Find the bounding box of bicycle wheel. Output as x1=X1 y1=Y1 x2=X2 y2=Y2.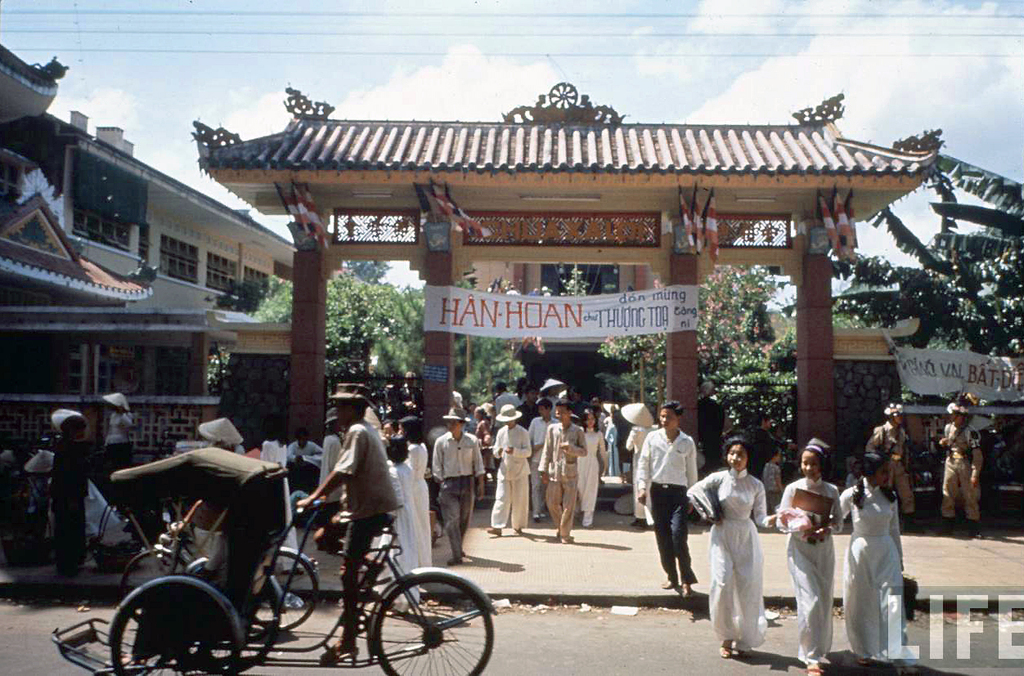
x1=116 y1=547 x2=187 y2=619.
